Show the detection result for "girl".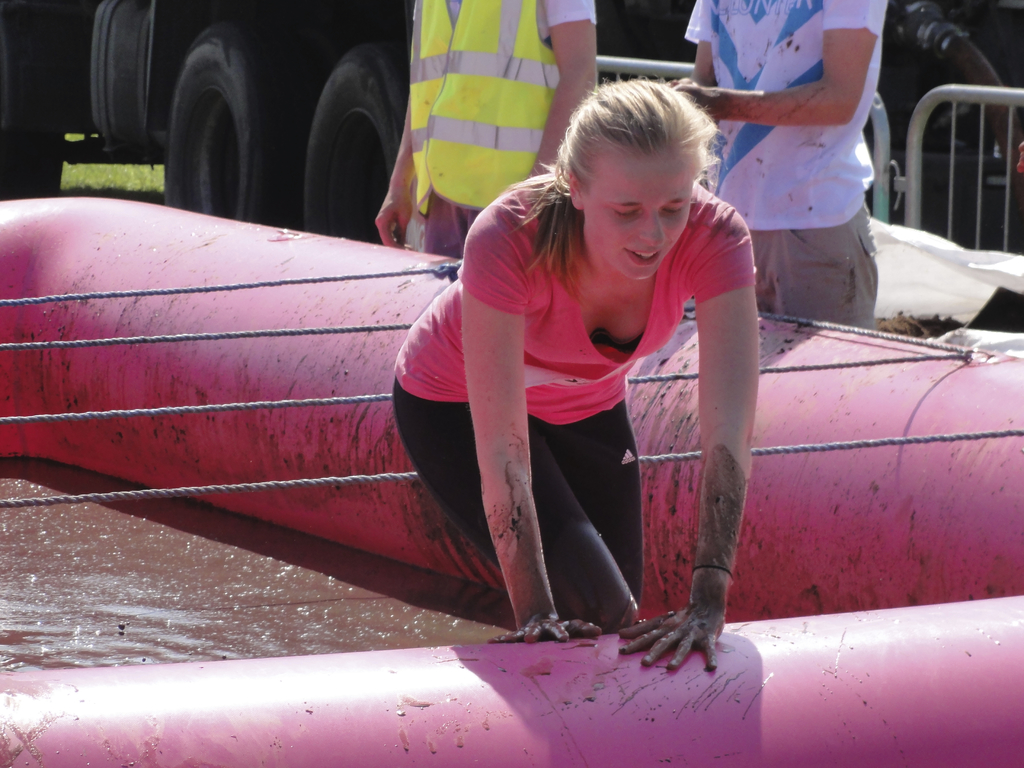
pyautogui.locateOnScreen(387, 81, 768, 674).
